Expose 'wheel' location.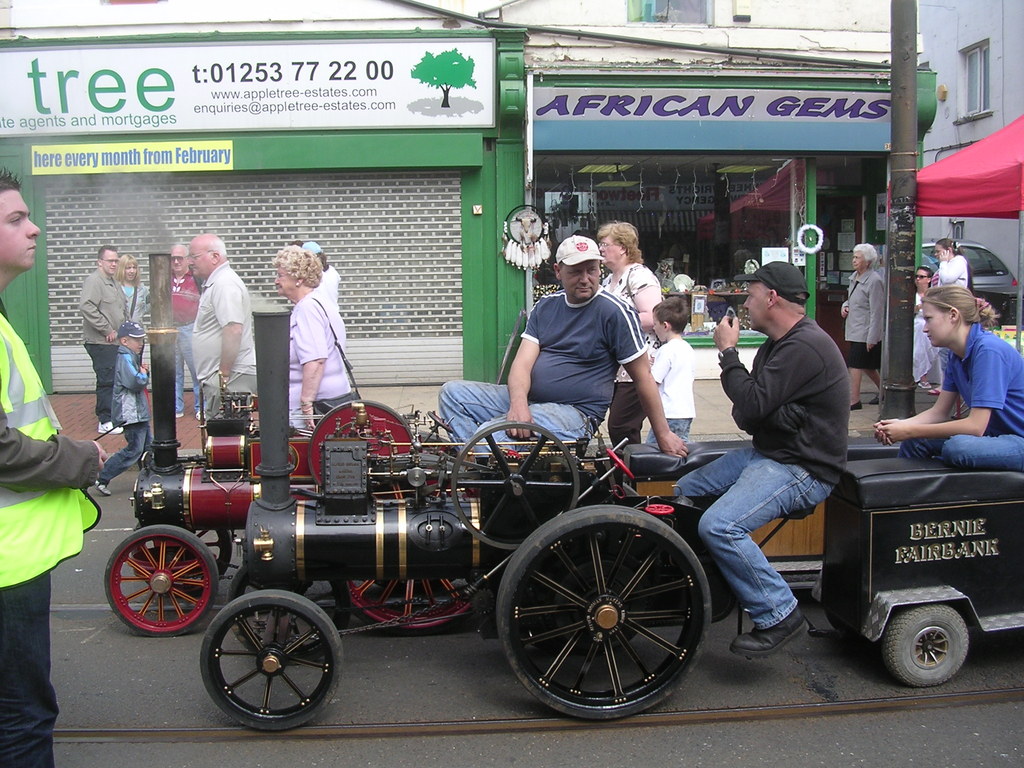
Exposed at (x1=493, y1=525, x2=732, y2=717).
